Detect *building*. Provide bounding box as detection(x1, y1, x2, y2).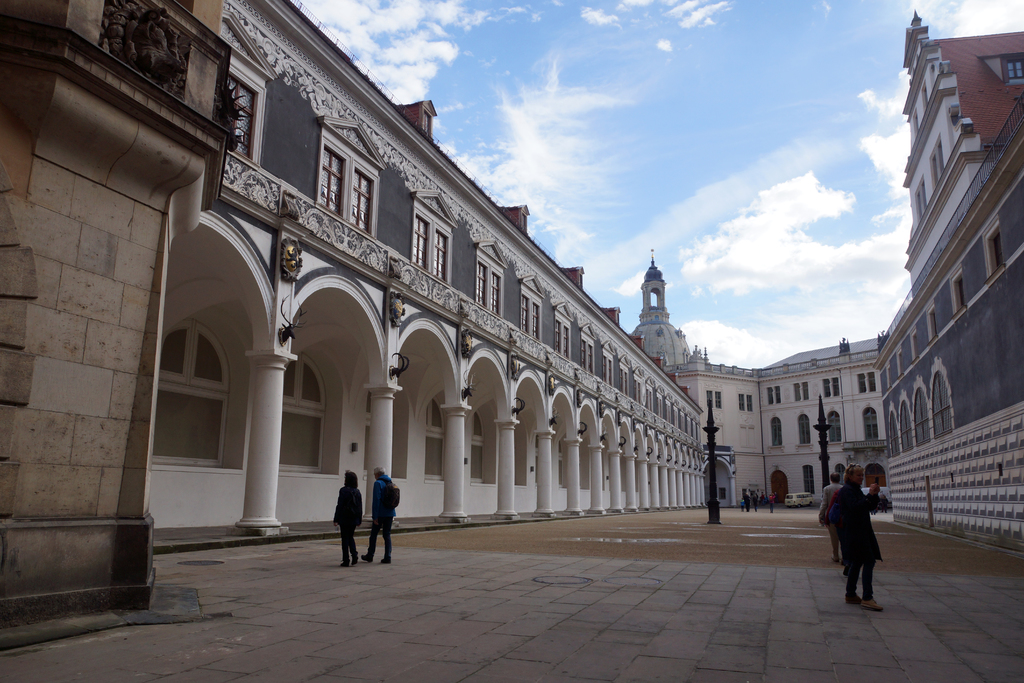
detection(151, 0, 740, 561).
